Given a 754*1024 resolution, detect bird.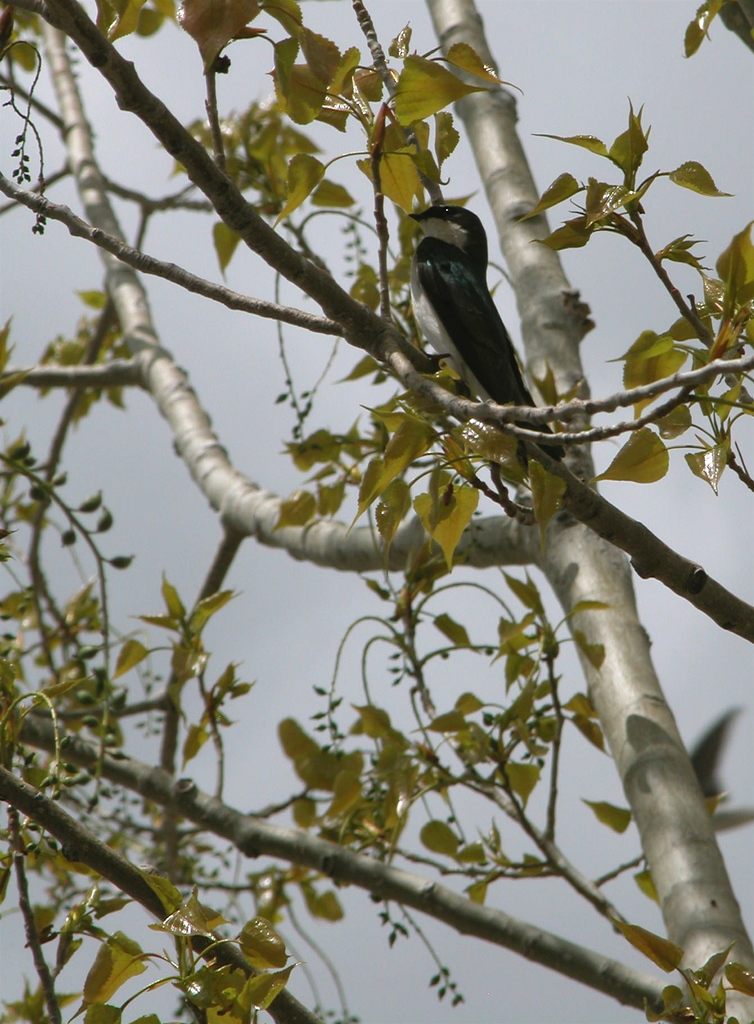
(404, 196, 567, 443).
